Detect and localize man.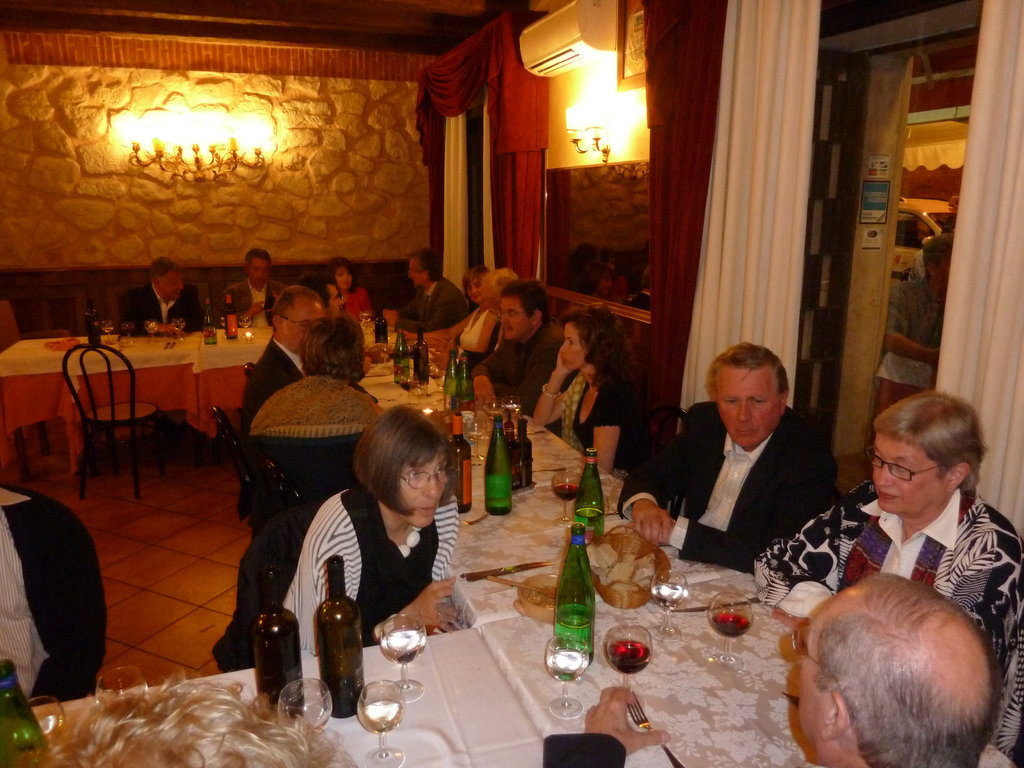
Localized at 639 338 865 595.
